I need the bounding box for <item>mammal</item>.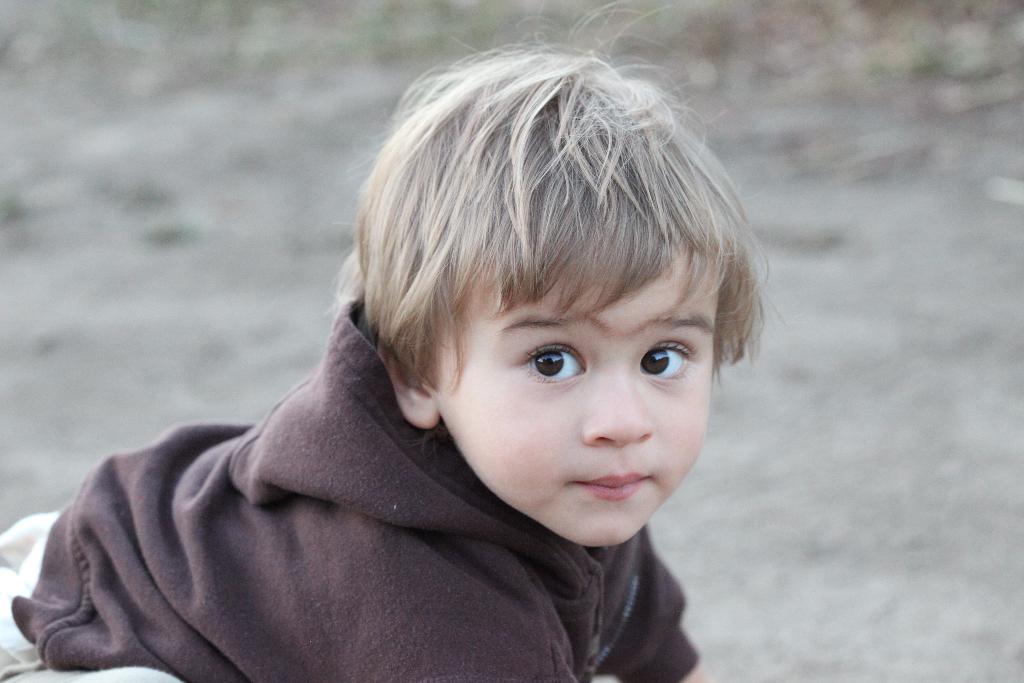
Here it is: bbox=[0, 0, 829, 682].
